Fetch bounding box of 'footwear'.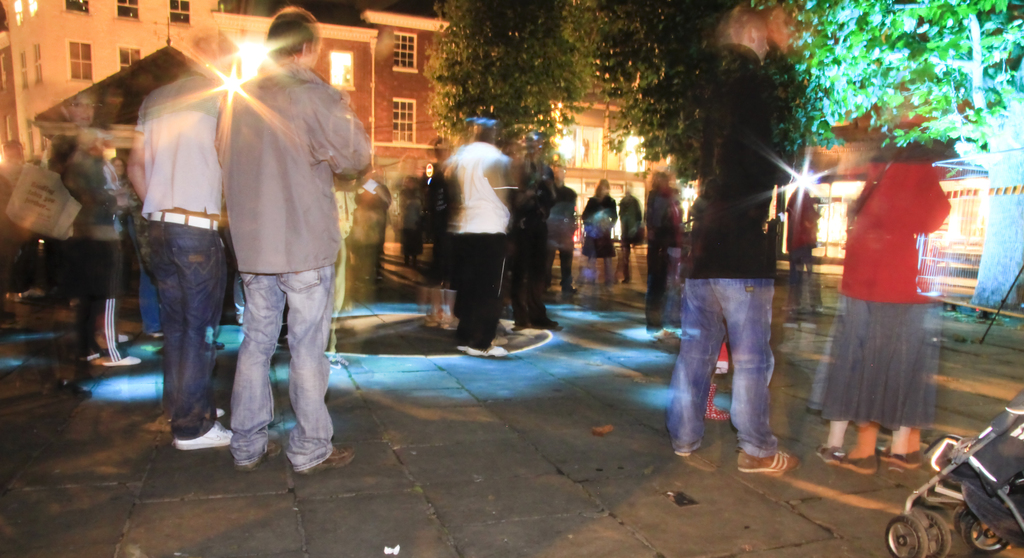
Bbox: x1=298, y1=445, x2=357, y2=475.
